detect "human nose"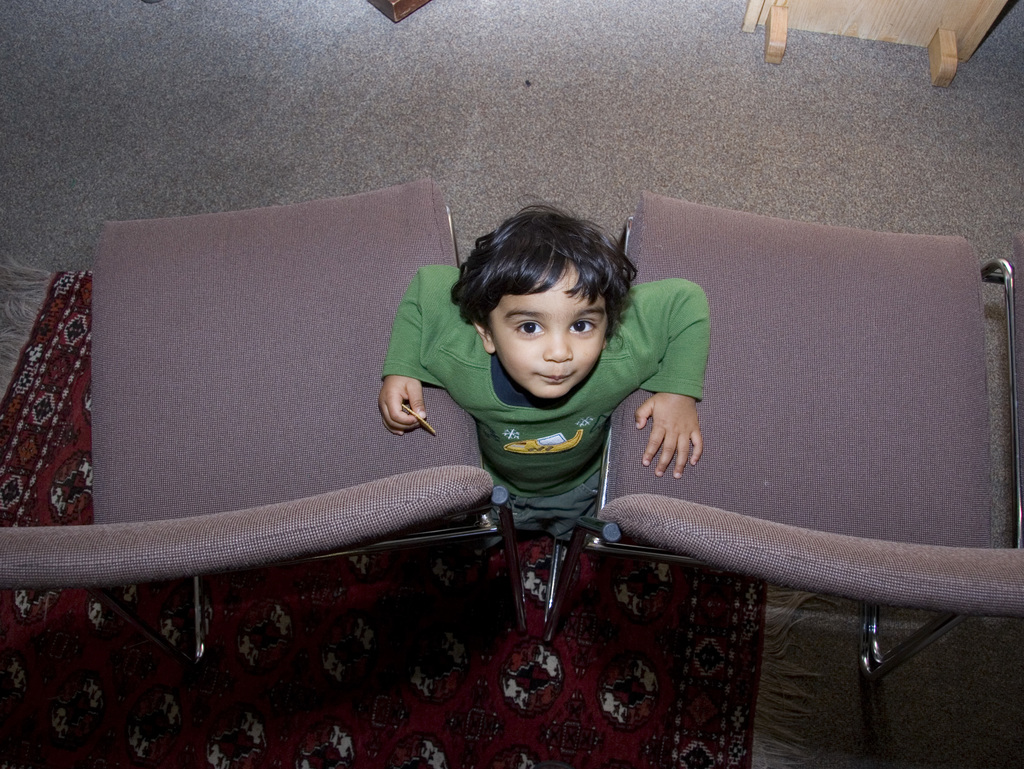
(546,333,572,362)
